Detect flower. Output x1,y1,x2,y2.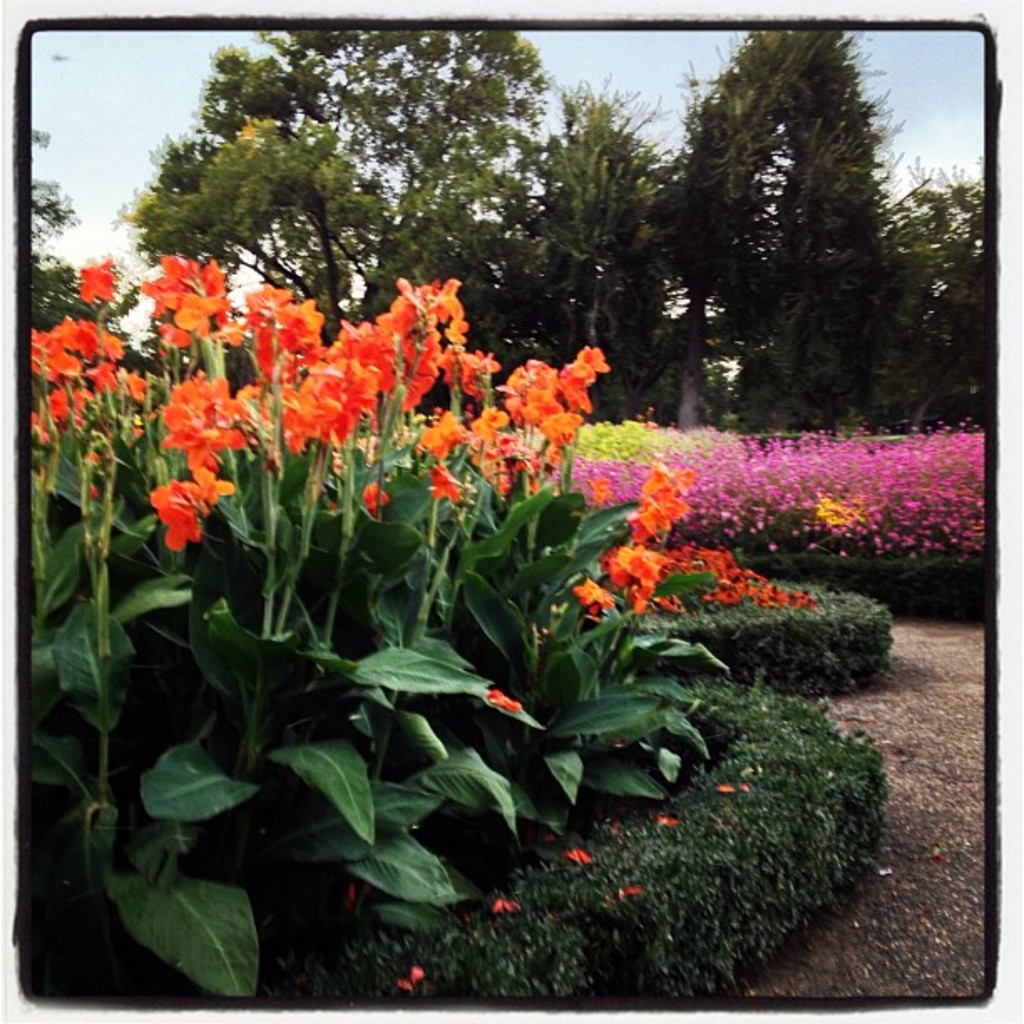
648,808,676,828.
